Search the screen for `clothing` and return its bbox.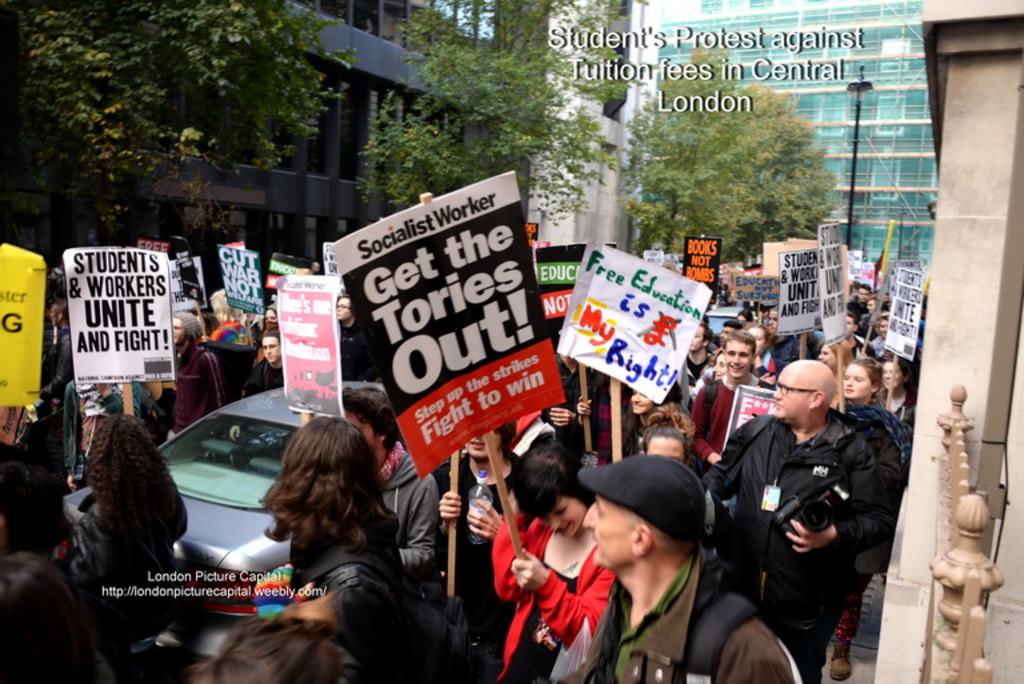
Found: bbox=(433, 449, 525, 653).
